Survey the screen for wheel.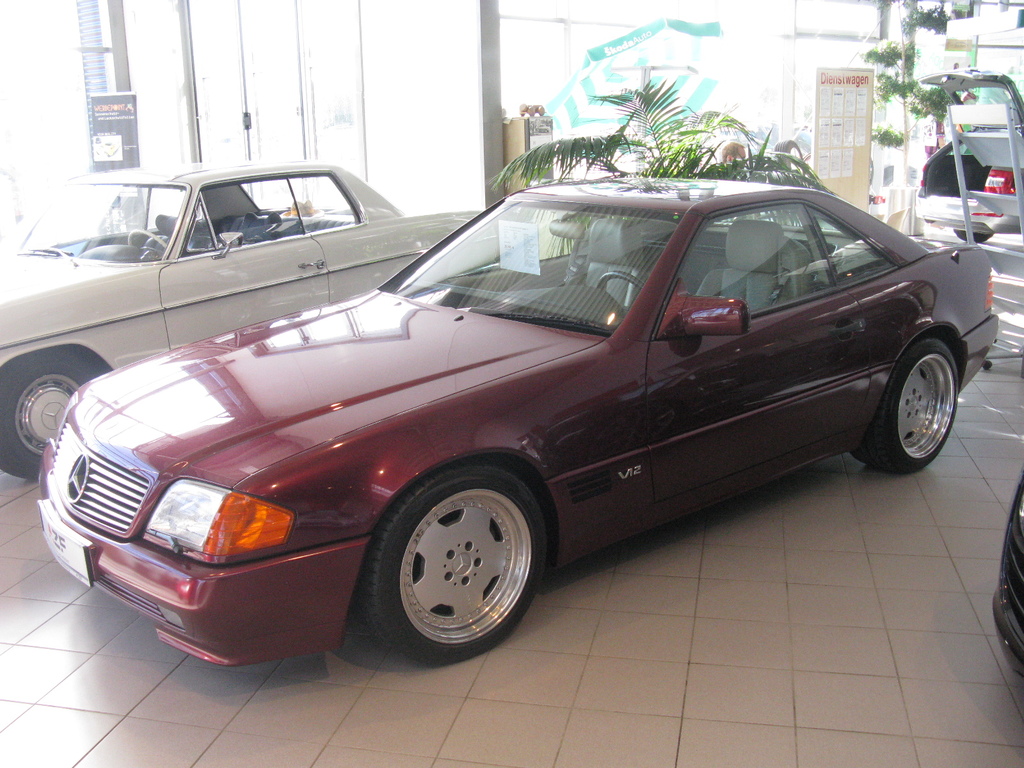
Survey found: 0,345,107,483.
